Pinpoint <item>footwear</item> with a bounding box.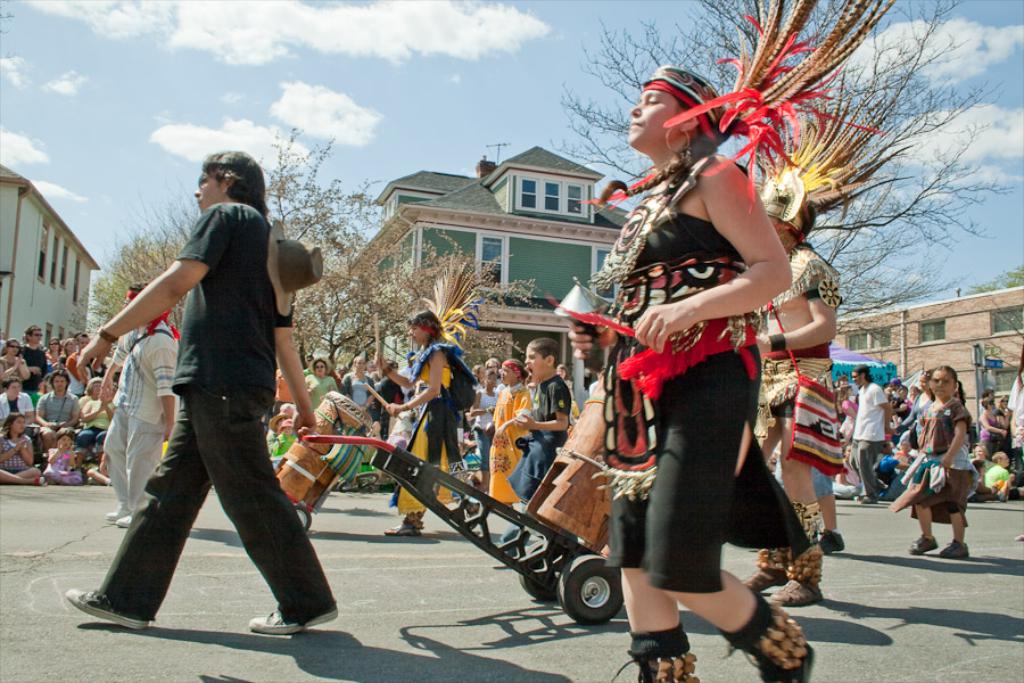
box(605, 623, 701, 682).
